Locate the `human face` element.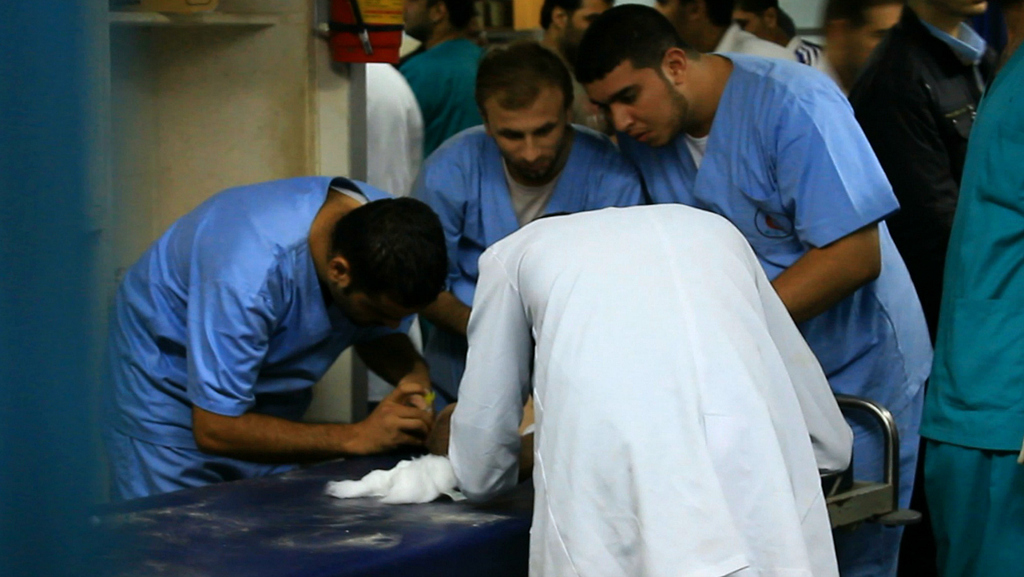
Element bbox: [left=398, top=0, right=429, bottom=35].
